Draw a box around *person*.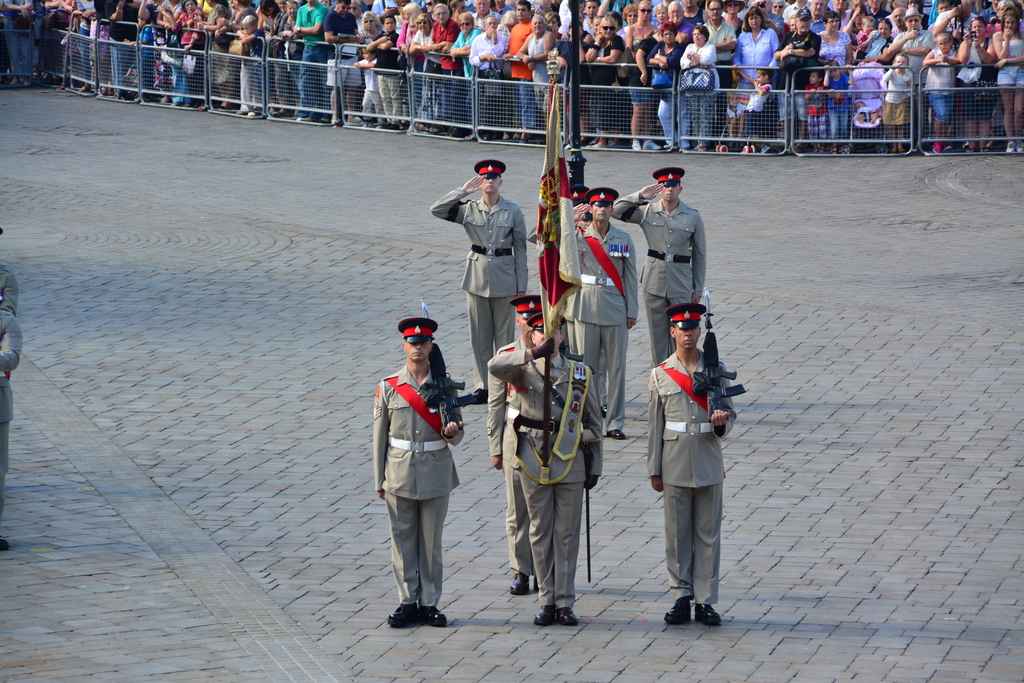
617:166:703:364.
